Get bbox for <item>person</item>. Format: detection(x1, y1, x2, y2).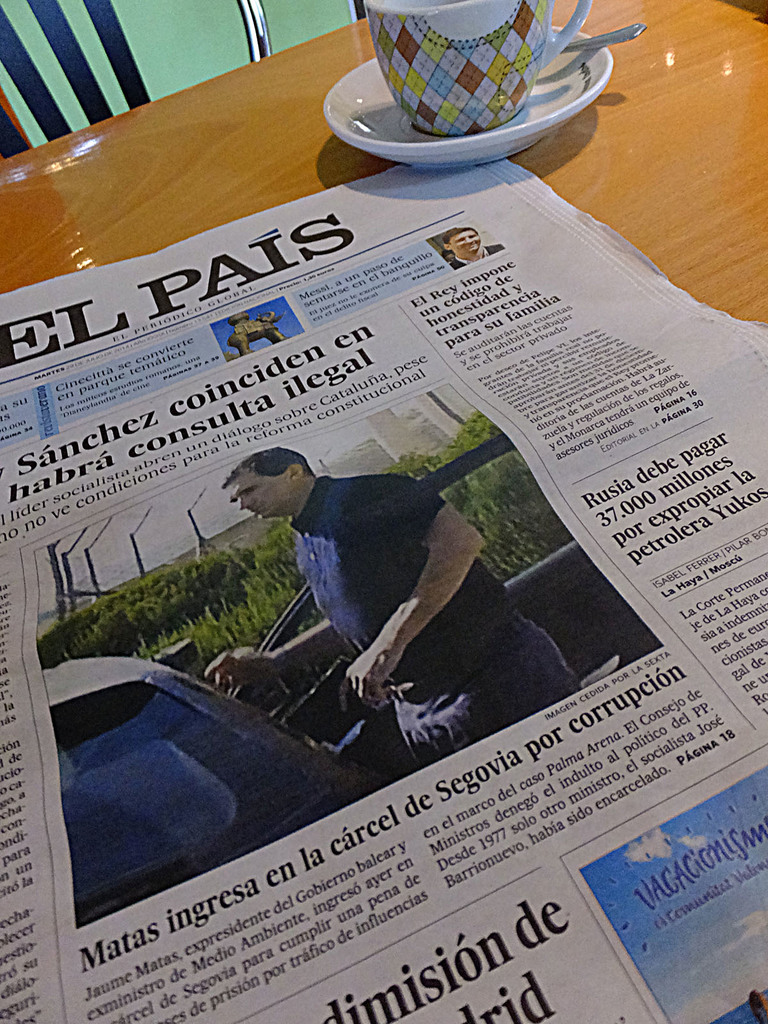
detection(205, 448, 582, 767).
